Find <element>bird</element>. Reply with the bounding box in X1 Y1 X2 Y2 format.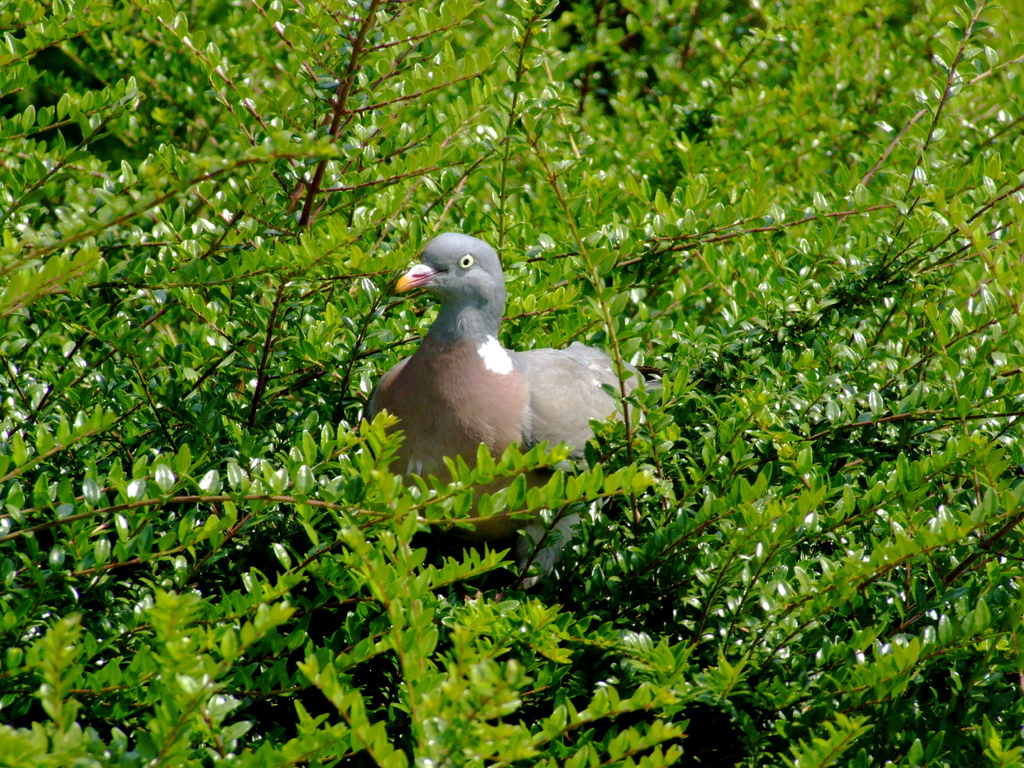
372 243 643 495.
